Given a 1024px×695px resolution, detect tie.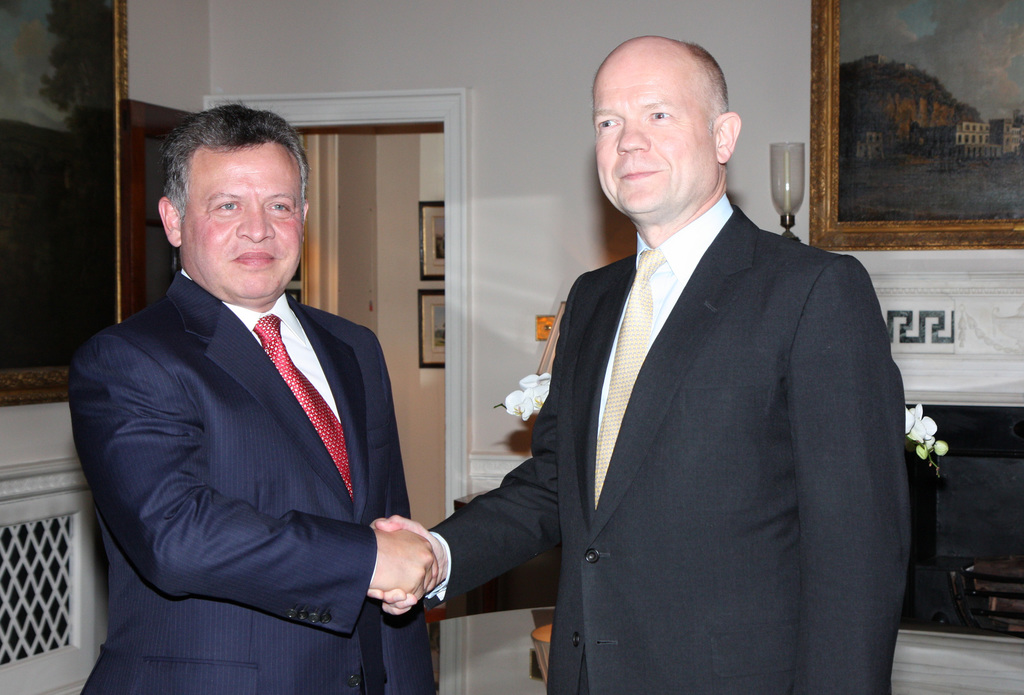
left=593, top=248, right=666, bottom=511.
